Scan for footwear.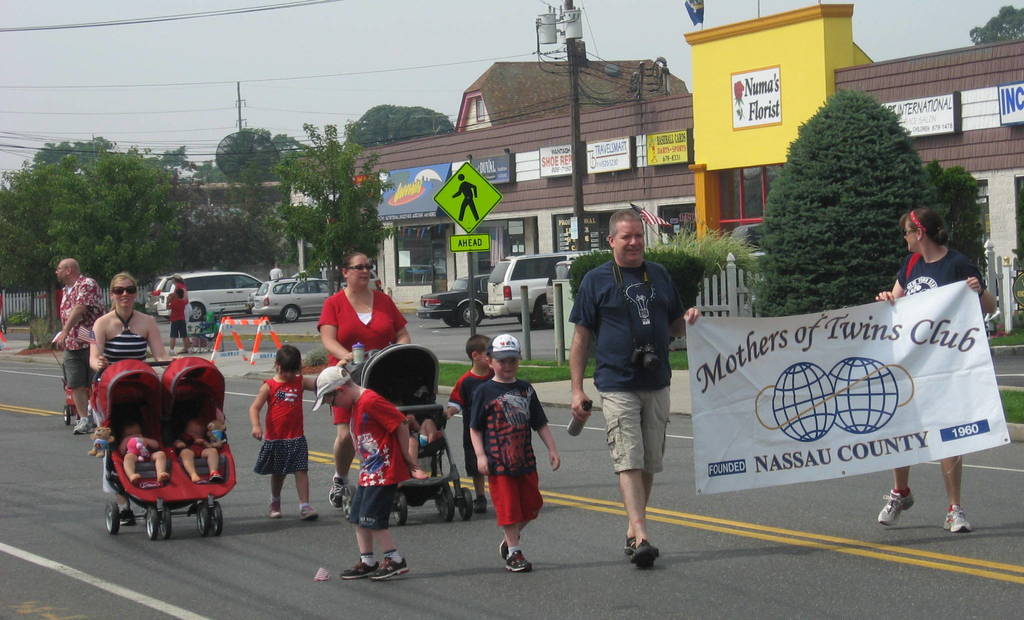
Scan result: pyautogui.locateOnScreen(651, 543, 660, 558).
